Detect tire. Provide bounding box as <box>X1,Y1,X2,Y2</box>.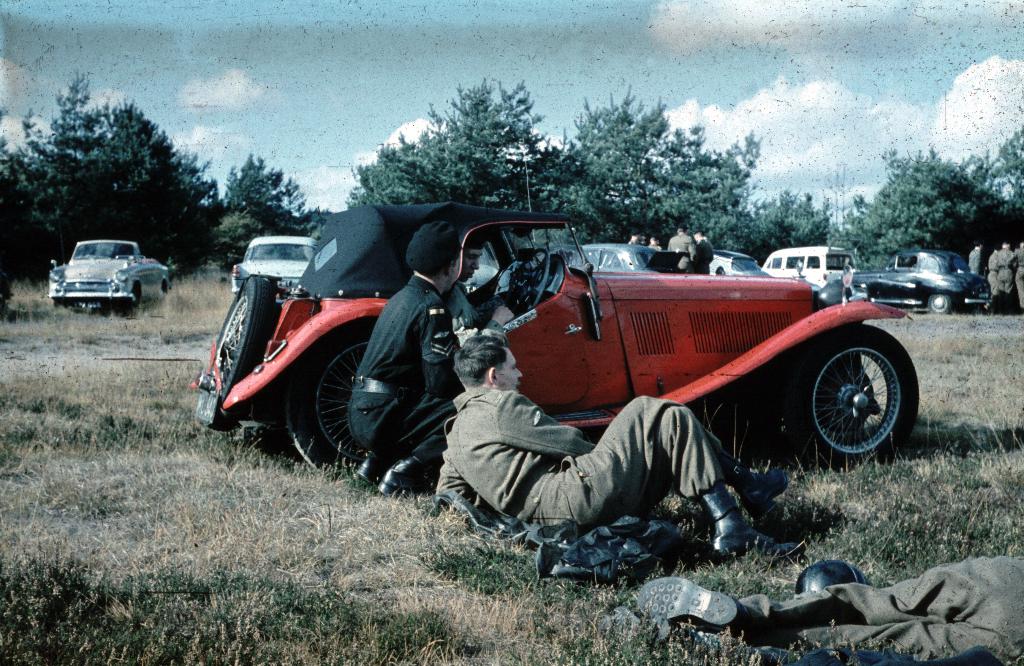
<box>804,333,921,467</box>.
